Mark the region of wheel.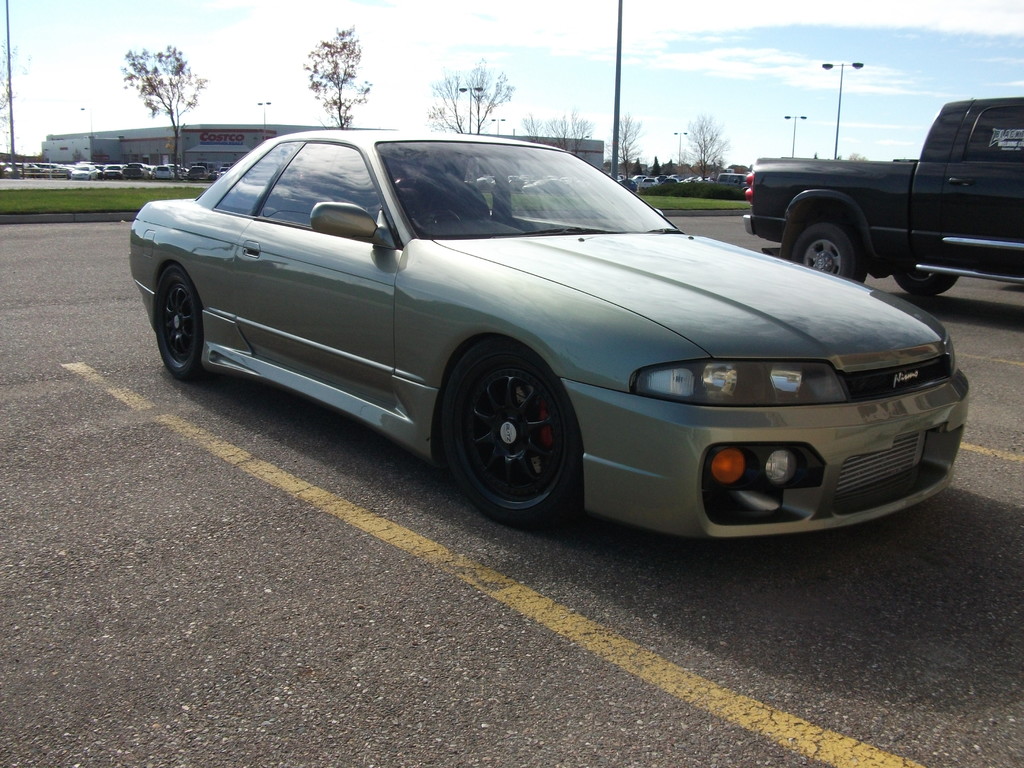
Region: [442,349,581,517].
